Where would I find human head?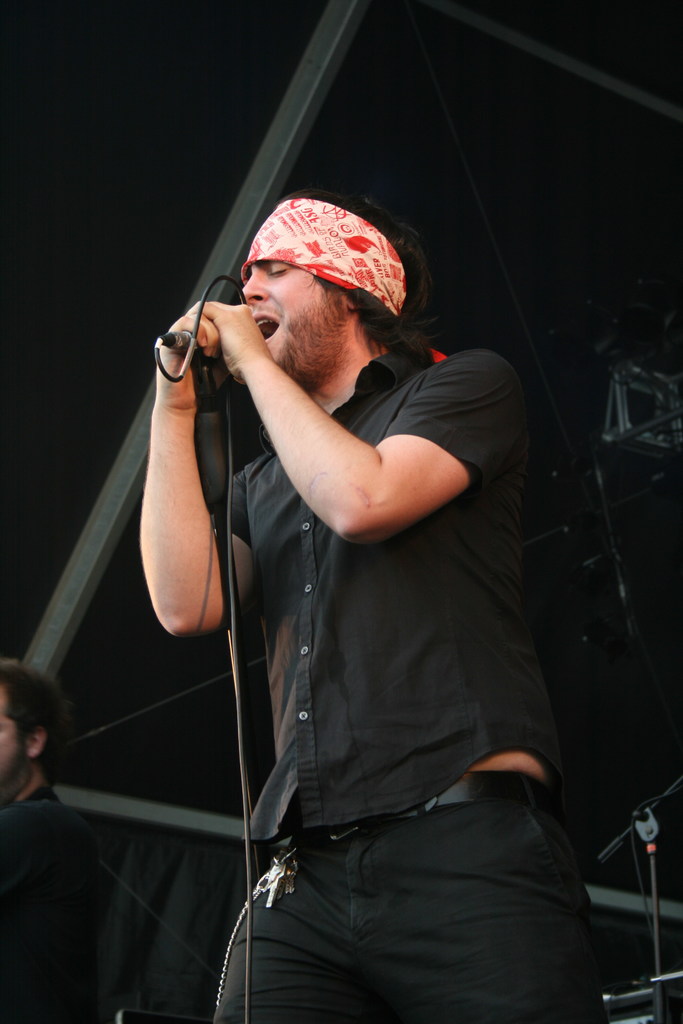
At 0 655 72 806.
